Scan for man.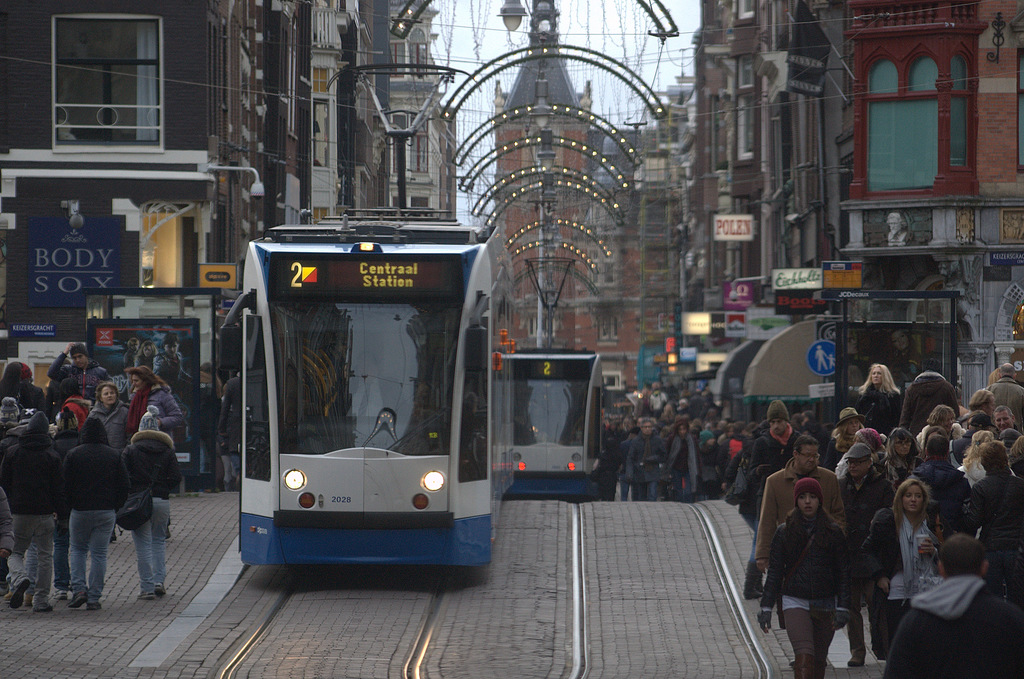
Scan result: 838:442:895:666.
